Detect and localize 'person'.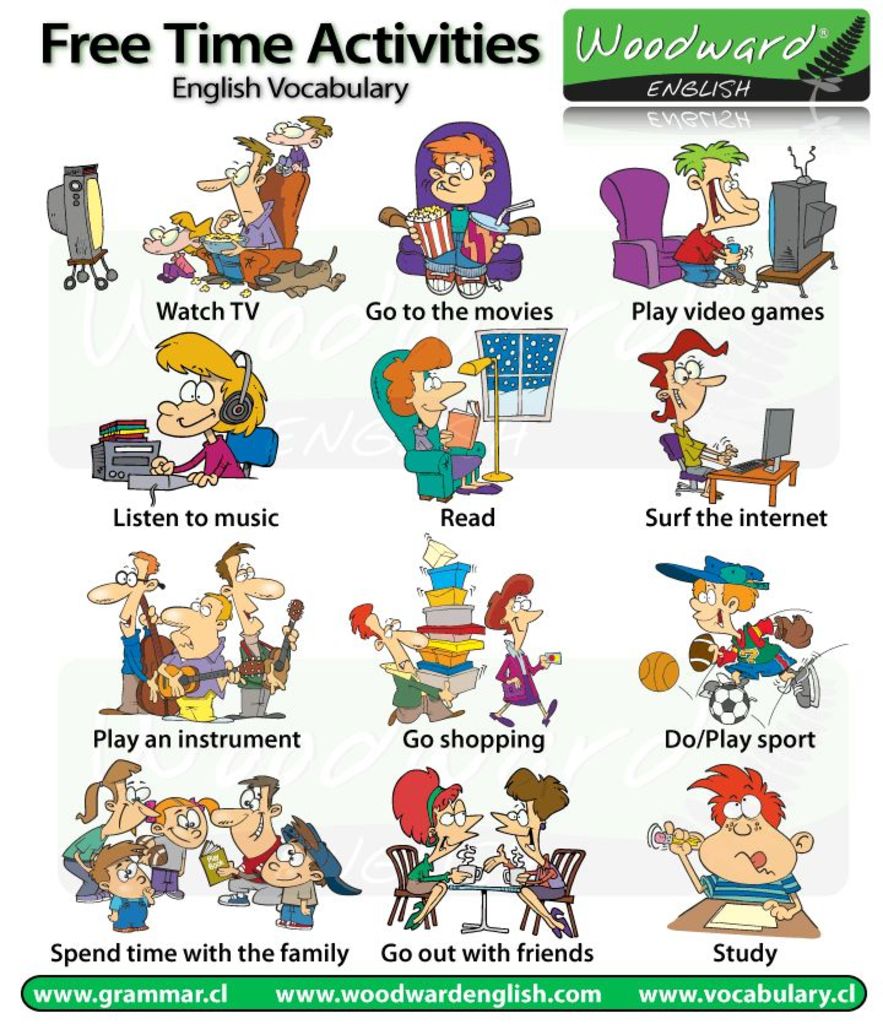
Localized at (left=146, top=323, right=275, bottom=494).
